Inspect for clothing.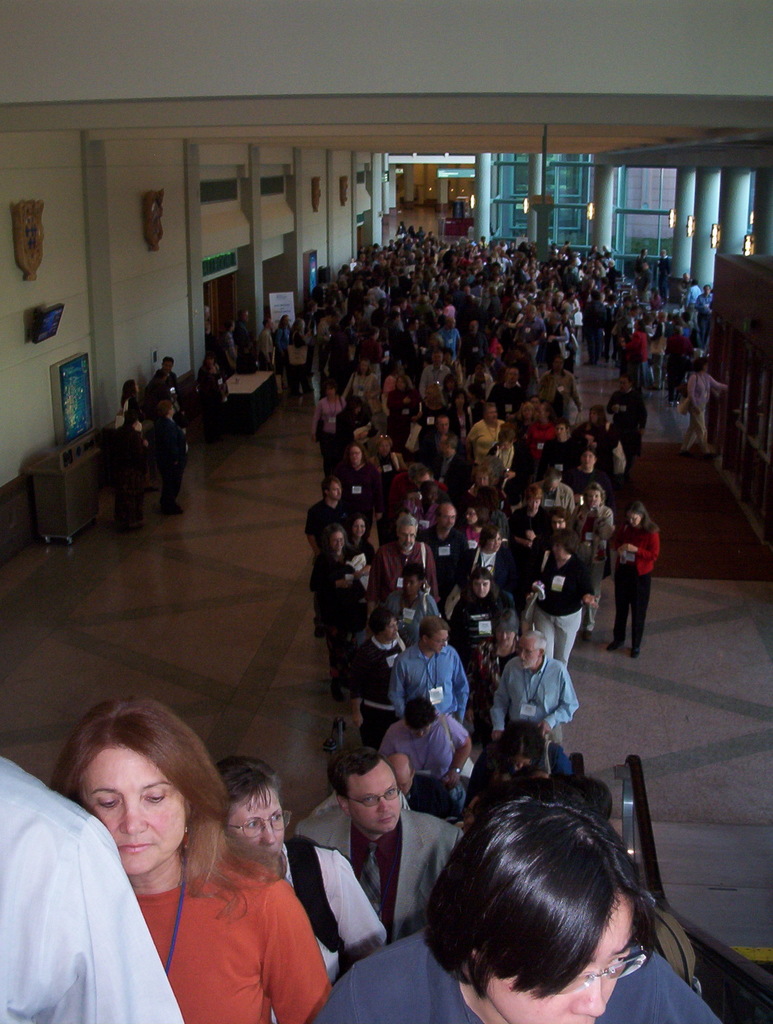
Inspection: [283,330,307,391].
